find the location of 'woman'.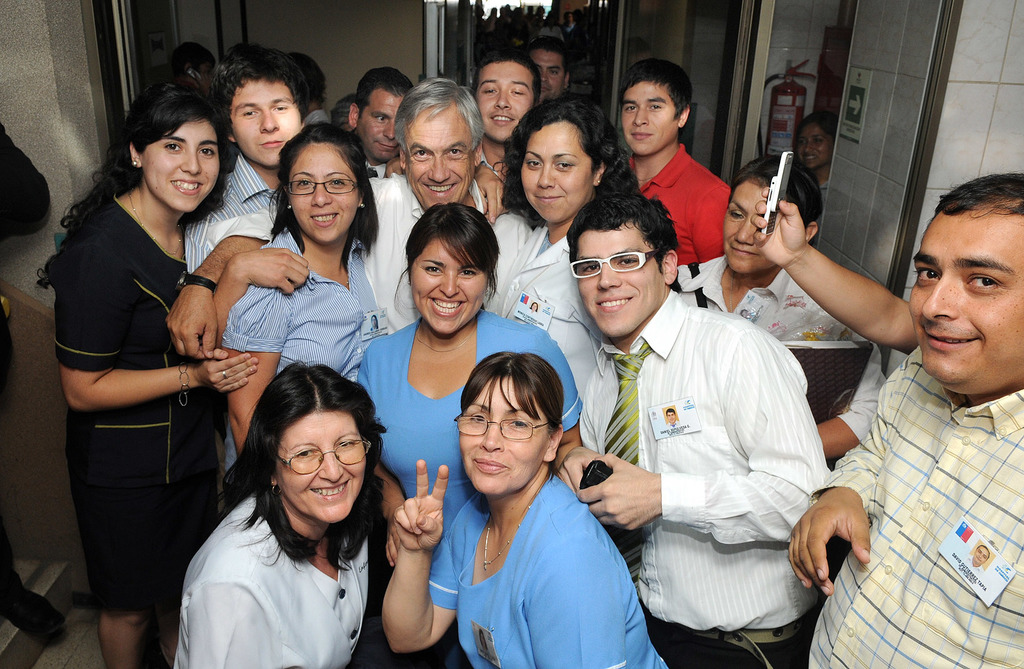
Location: x1=216 y1=124 x2=387 y2=479.
